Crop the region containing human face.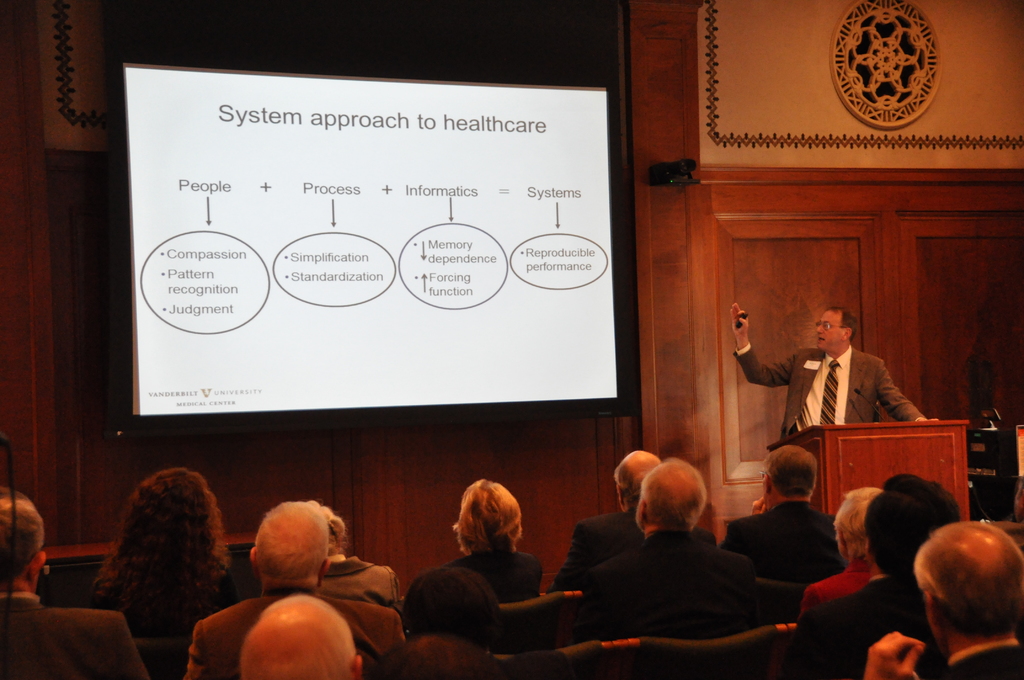
Crop region: (817, 309, 844, 350).
